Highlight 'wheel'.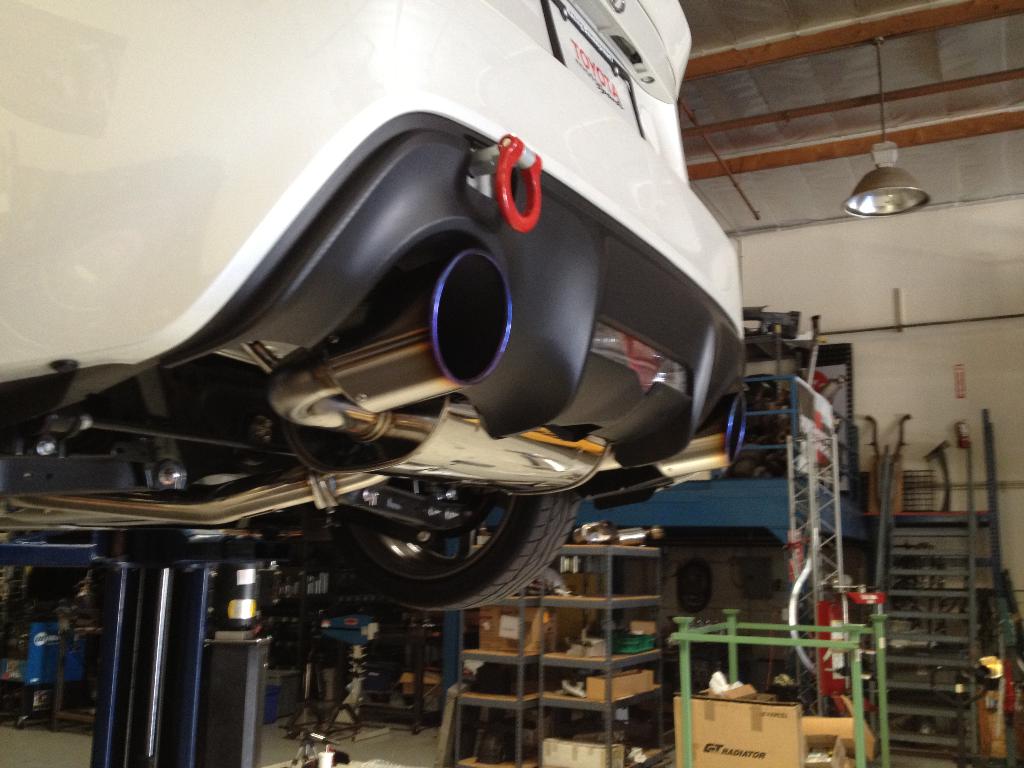
Highlighted region: 335:481:575:608.
